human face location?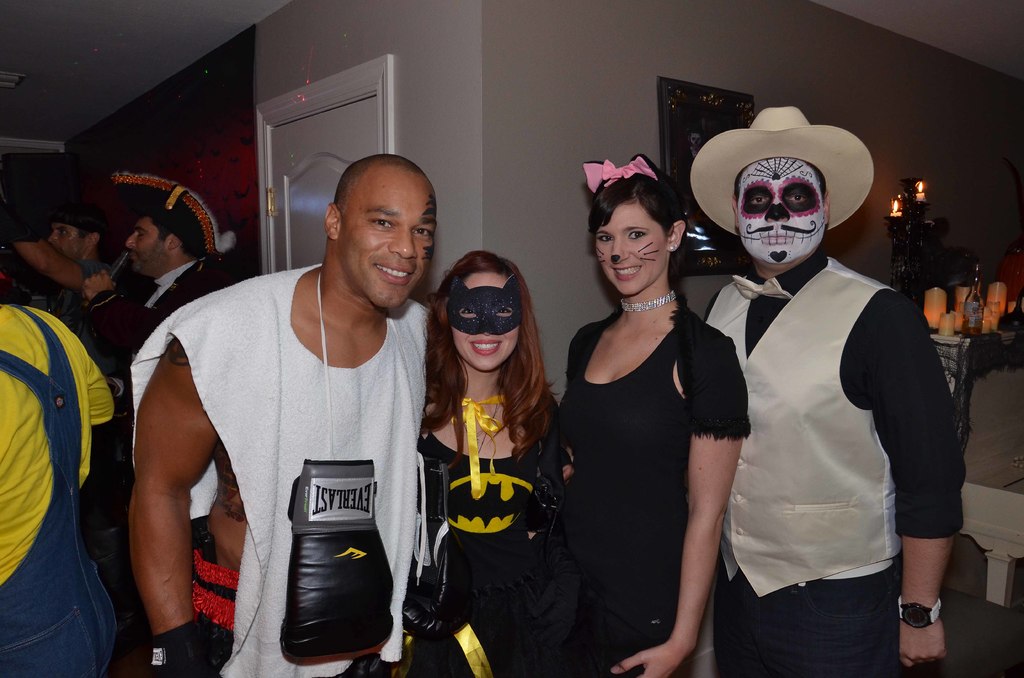
x1=128, y1=214, x2=168, y2=273
